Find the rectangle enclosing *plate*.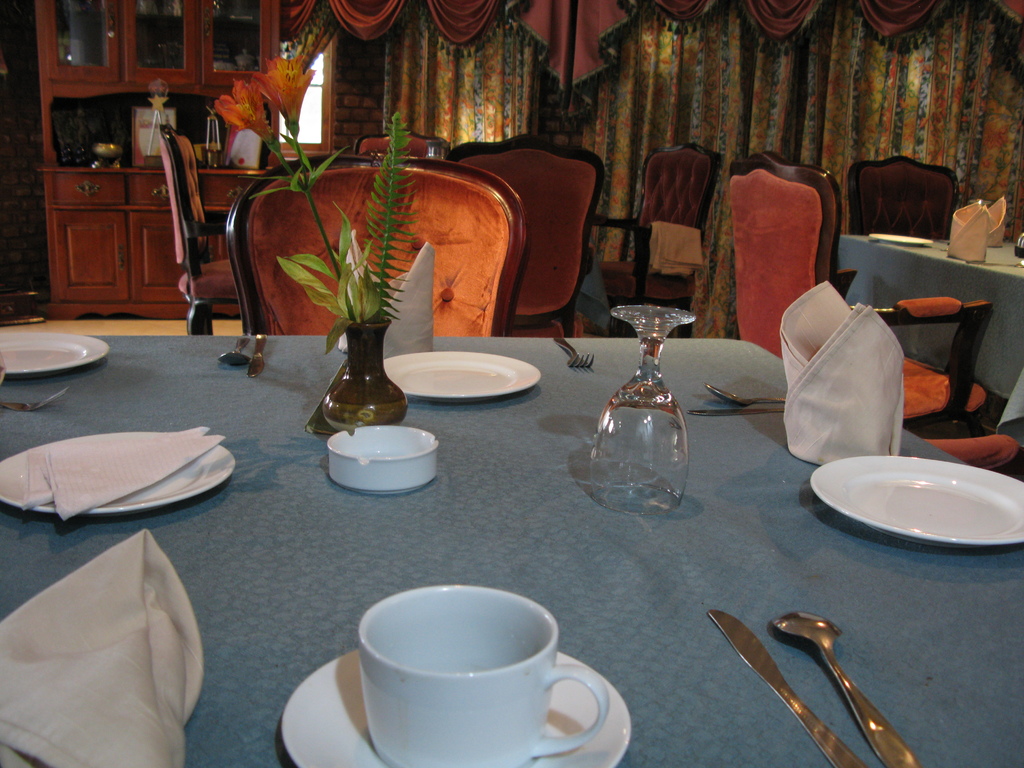
[left=0, top=328, right=103, bottom=376].
